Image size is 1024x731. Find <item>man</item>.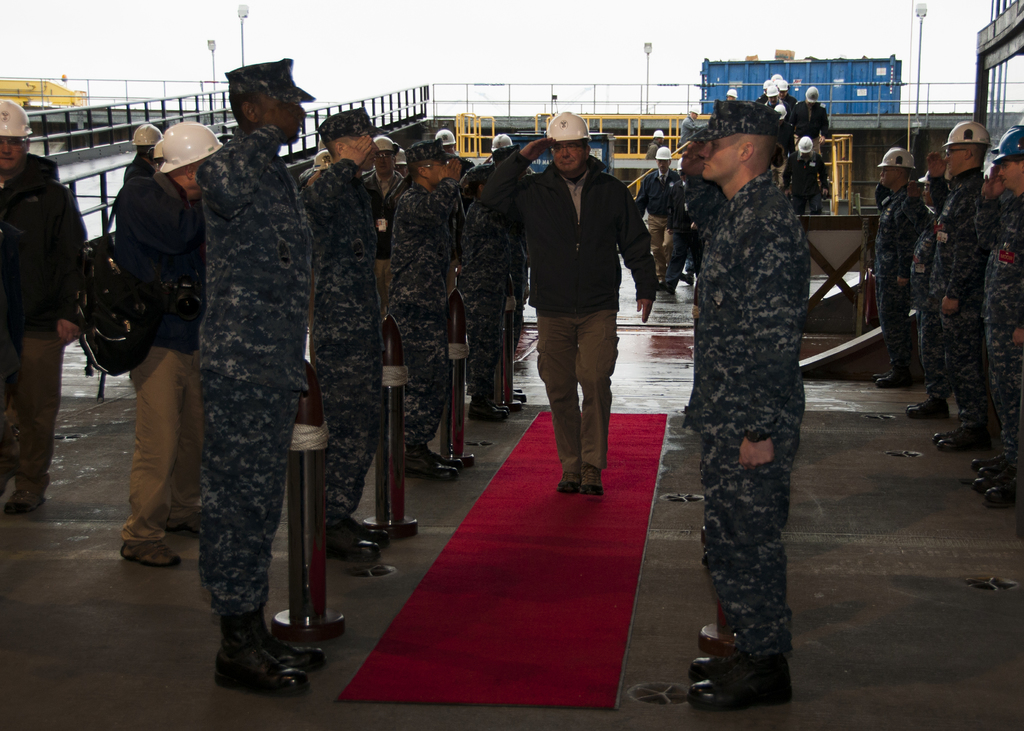
crop(379, 138, 468, 479).
